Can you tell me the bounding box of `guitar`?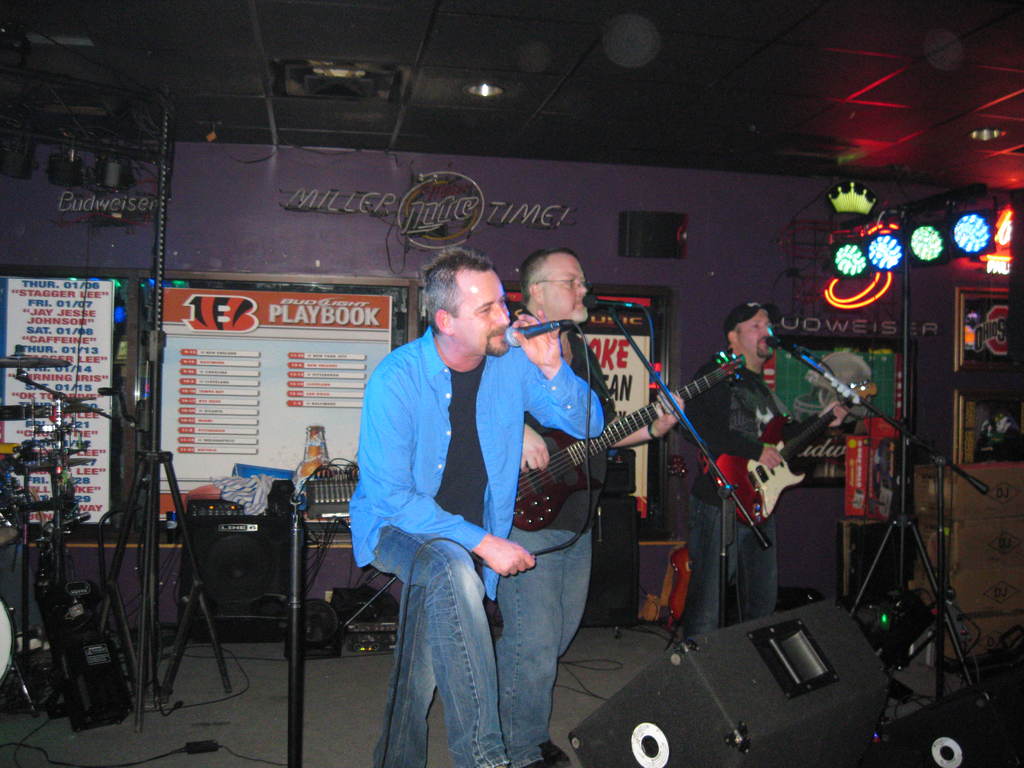
[477, 342, 729, 554].
